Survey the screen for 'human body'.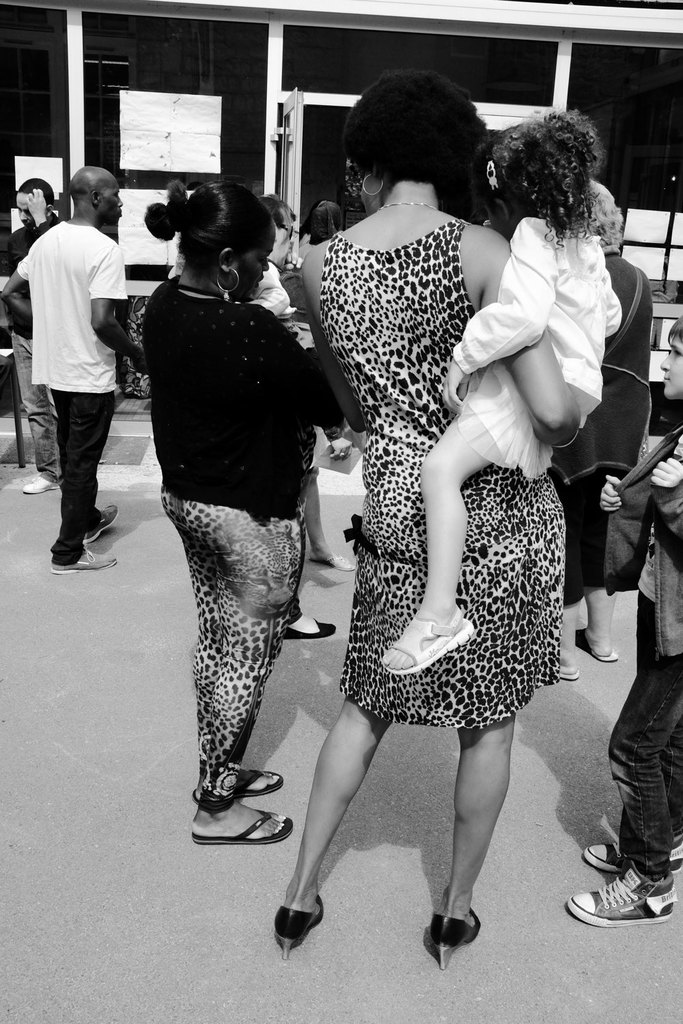
Survey found: 308:112:602:920.
